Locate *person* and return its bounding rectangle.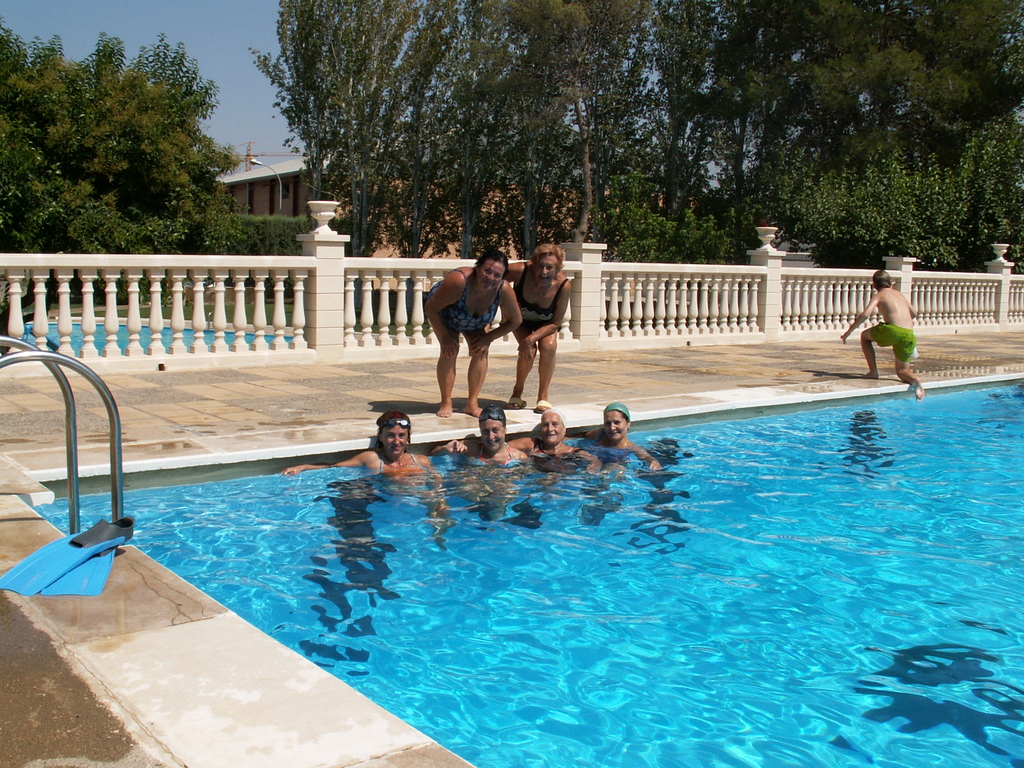
<region>508, 241, 579, 412</region>.
